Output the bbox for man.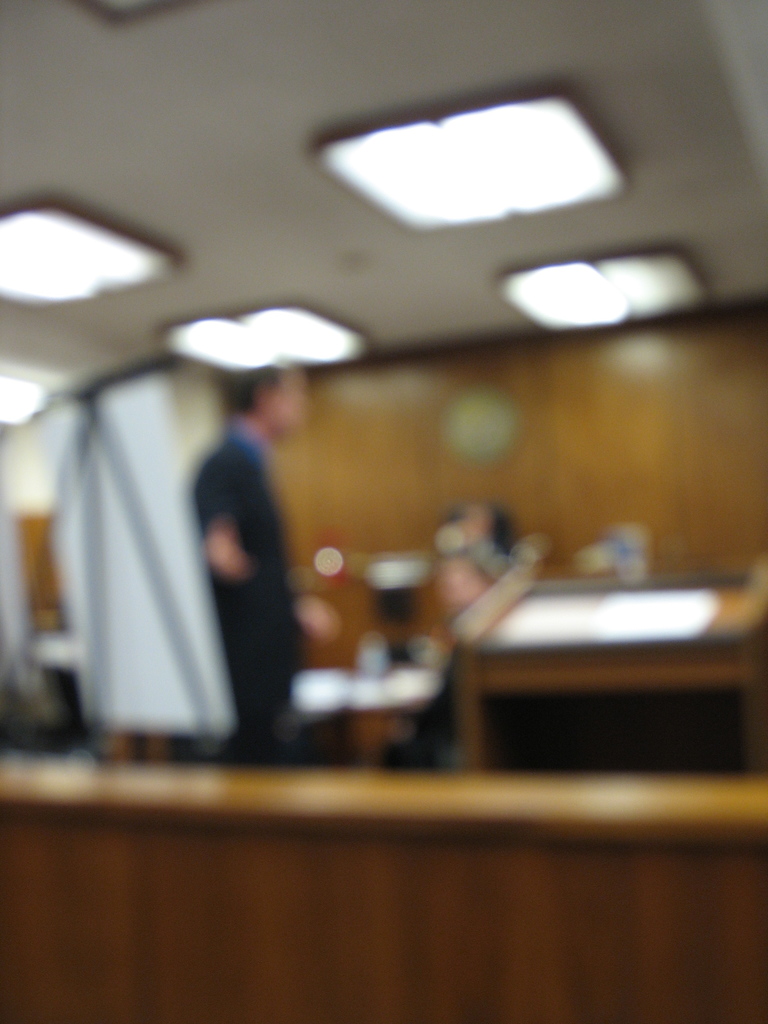
191 362 312 762.
